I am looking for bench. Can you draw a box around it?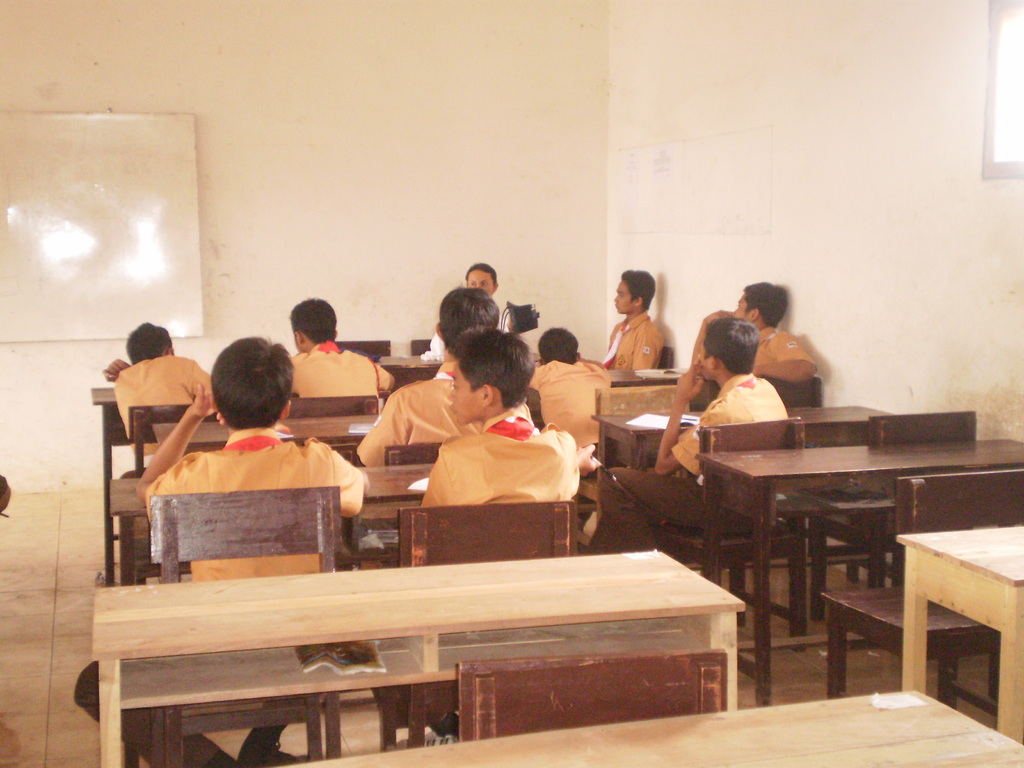
Sure, the bounding box is pyautogui.locateOnScreen(307, 691, 1023, 767).
